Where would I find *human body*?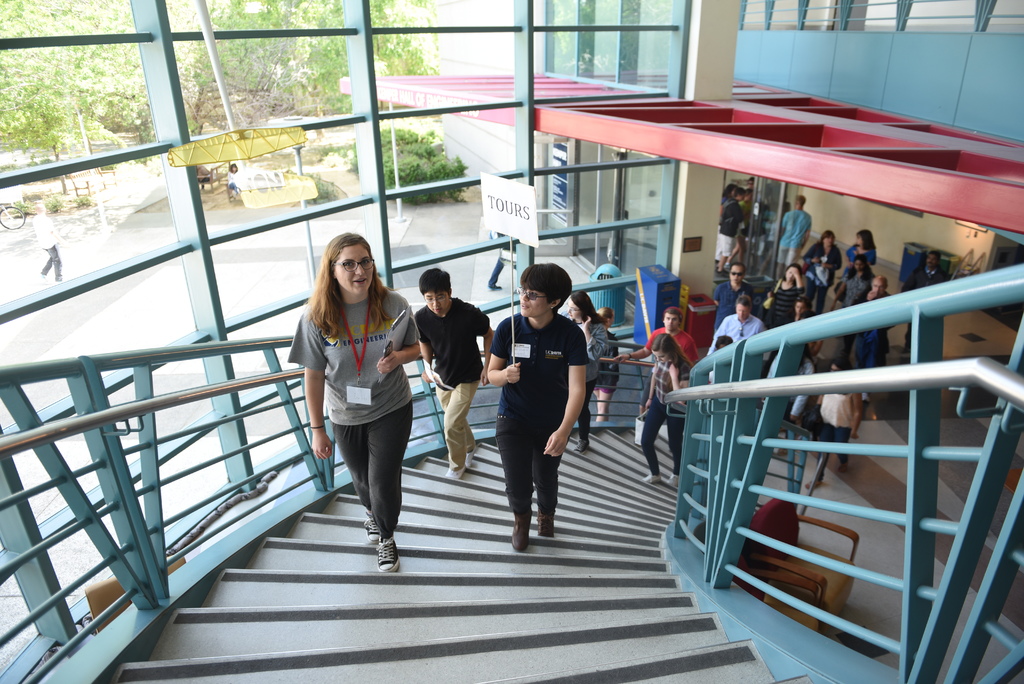
At select_region(410, 295, 493, 480).
